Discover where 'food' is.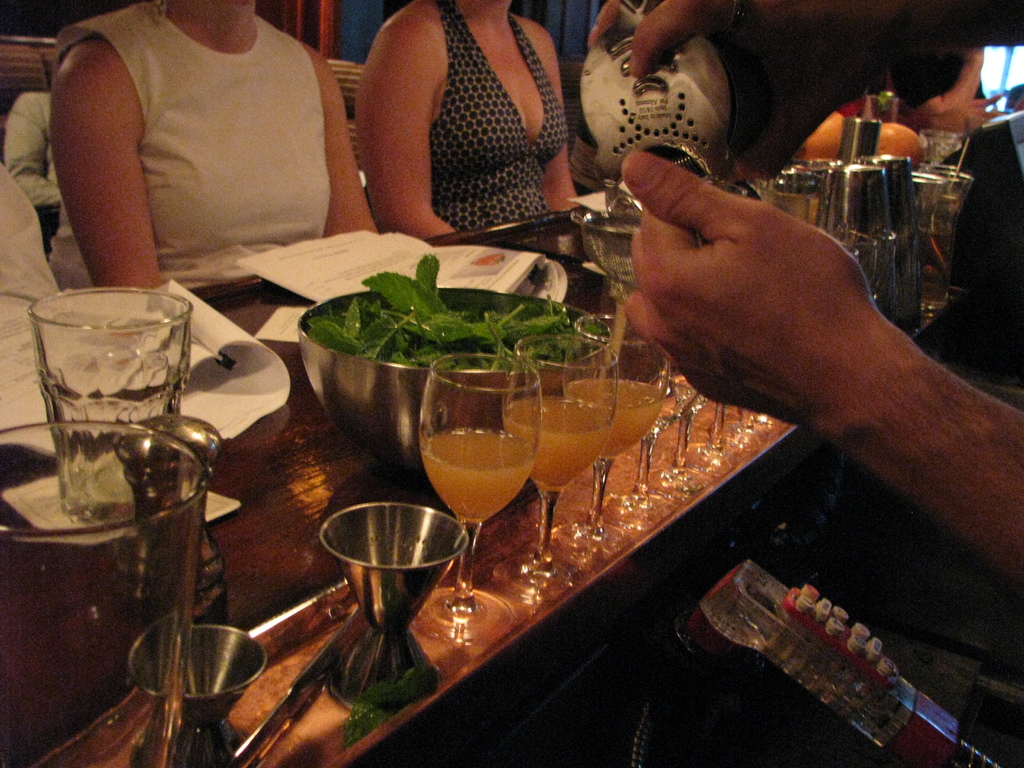
Discovered at [874,120,925,174].
